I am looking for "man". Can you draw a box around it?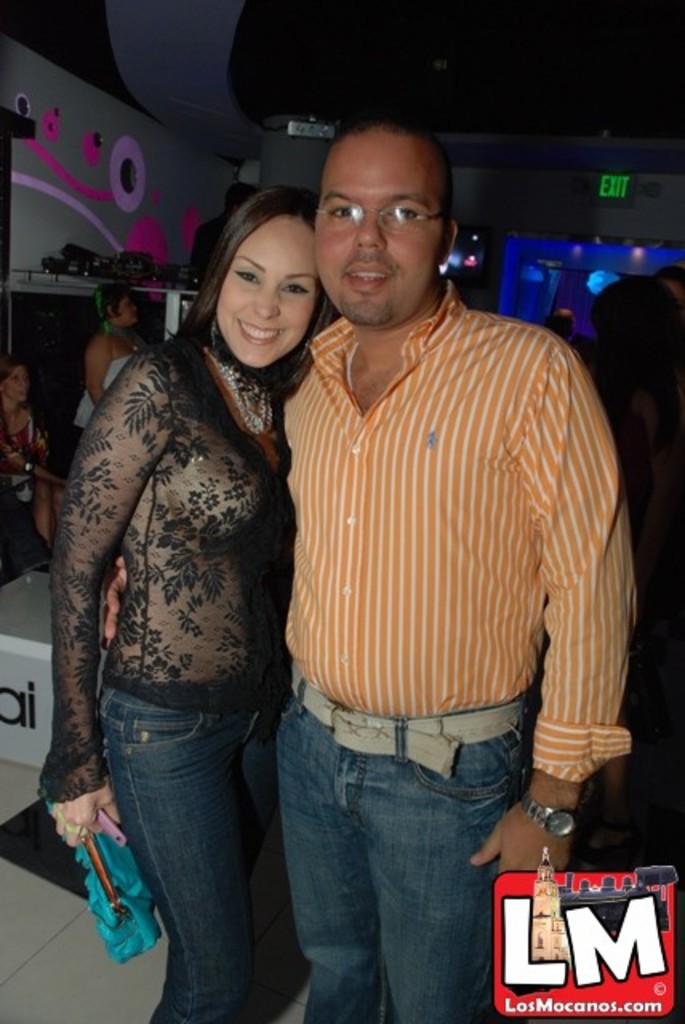
Sure, the bounding box is x1=240 y1=150 x2=632 y2=968.
